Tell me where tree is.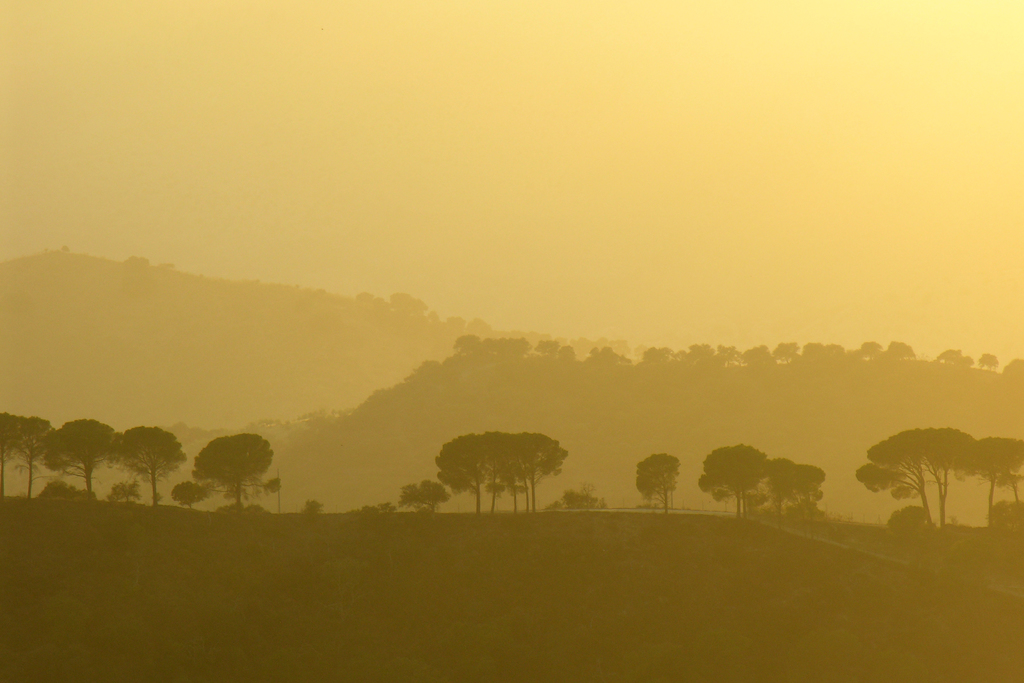
tree is at box(797, 468, 829, 521).
